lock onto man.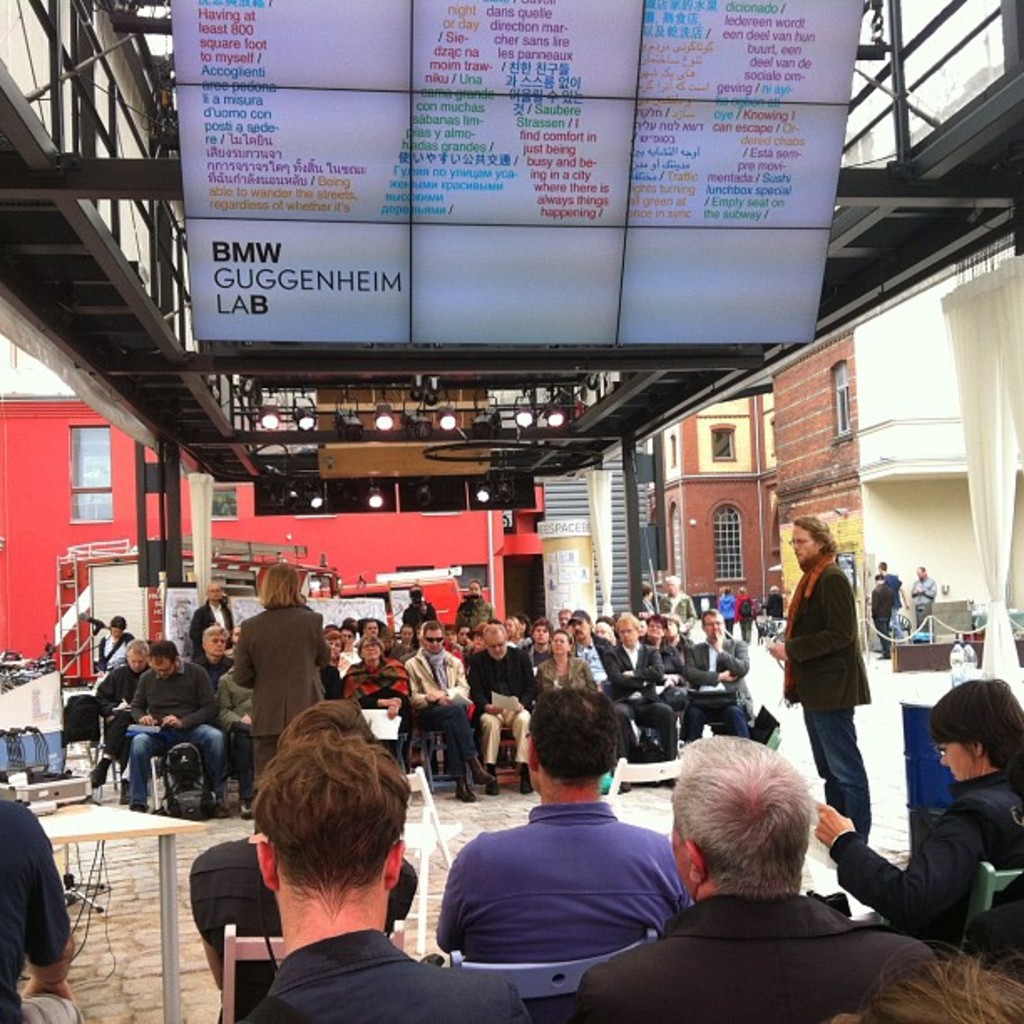
Locked: {"left": 870, "top": 569, "right": 897, "bottom": 663}.
